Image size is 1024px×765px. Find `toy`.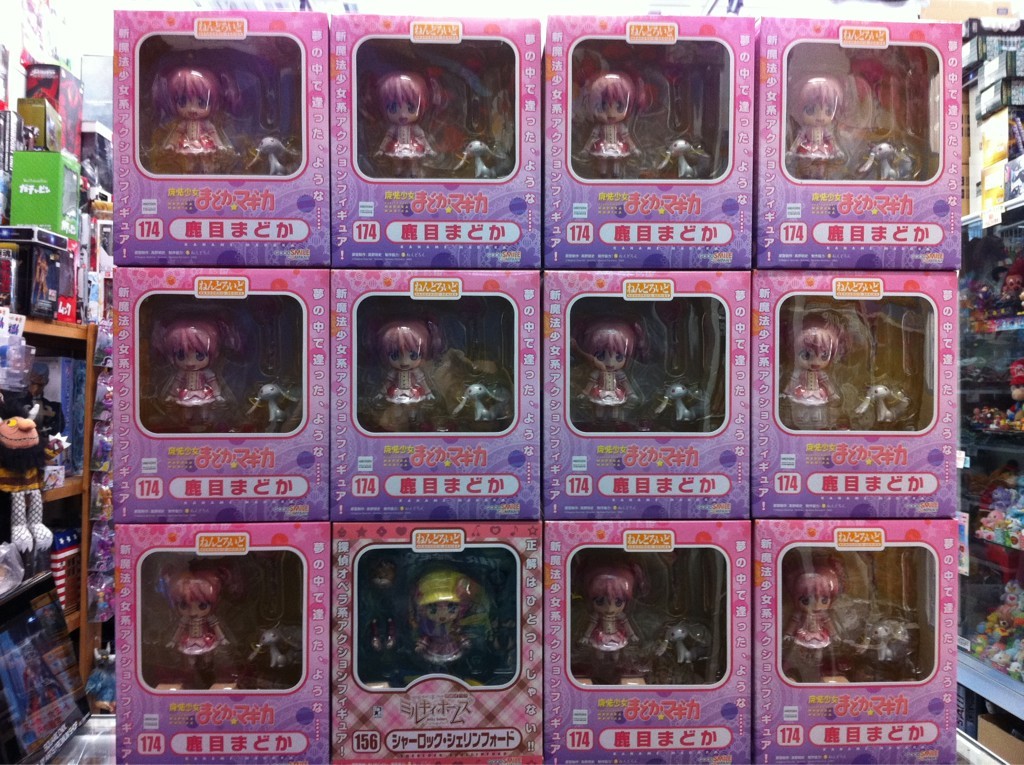
<region>149, 318, 251, 421</region>.
